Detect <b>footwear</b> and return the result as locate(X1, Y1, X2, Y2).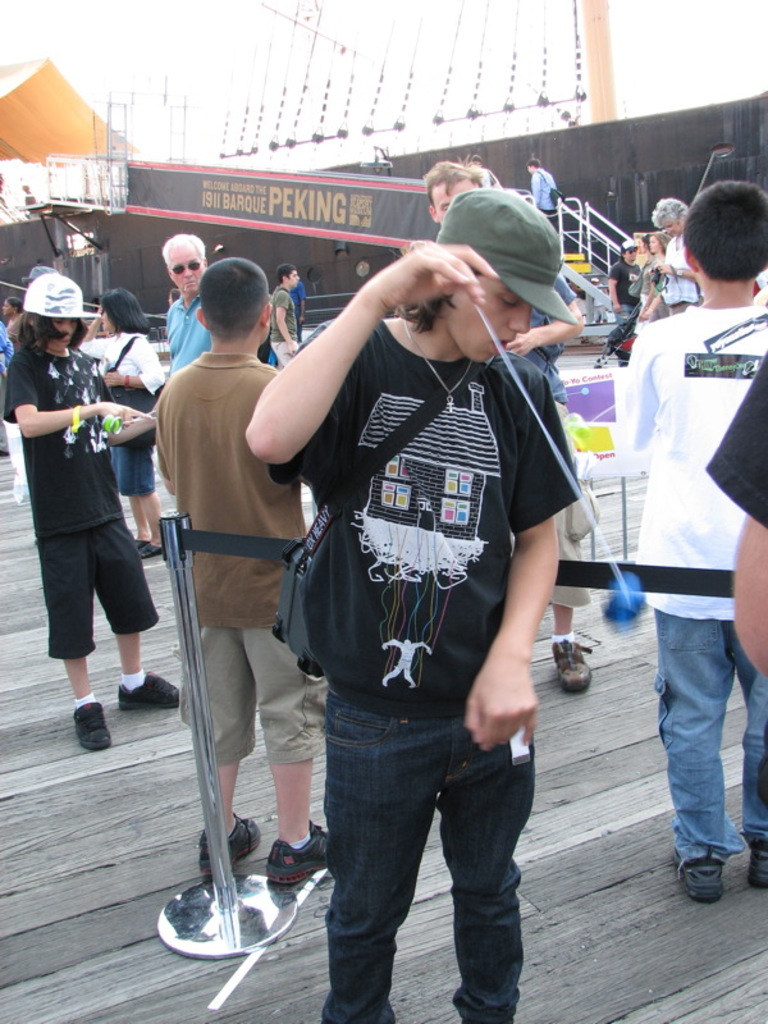
locate(257, 831, 333, 890).
